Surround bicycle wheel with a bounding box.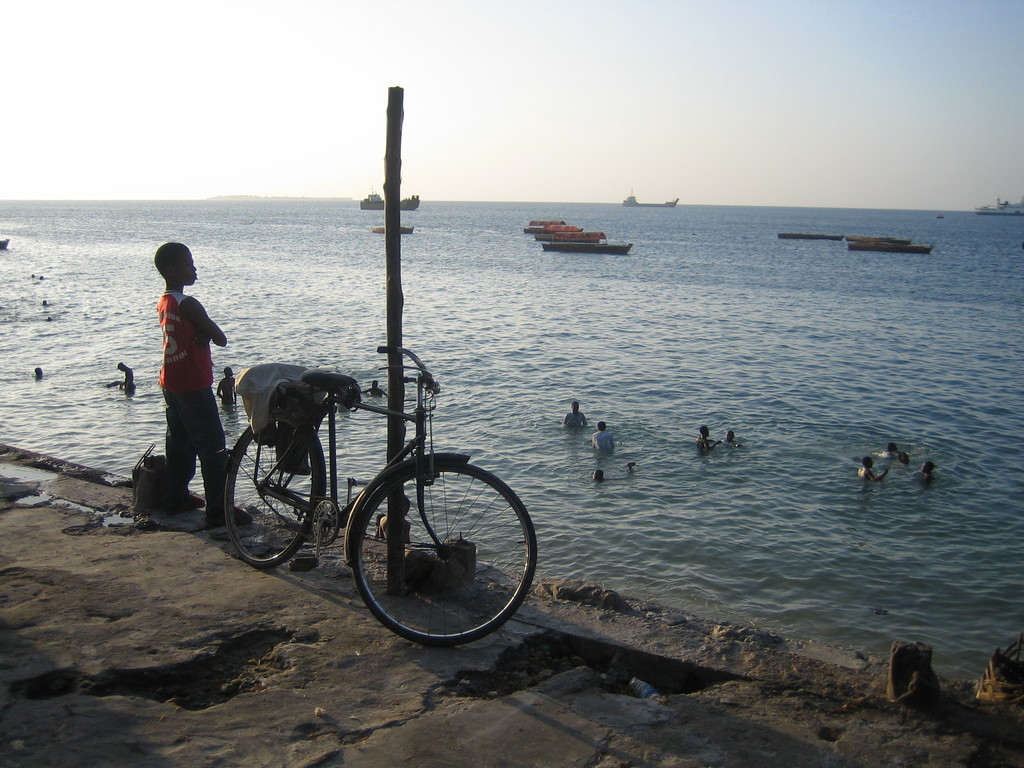
[346,429,520,658].
